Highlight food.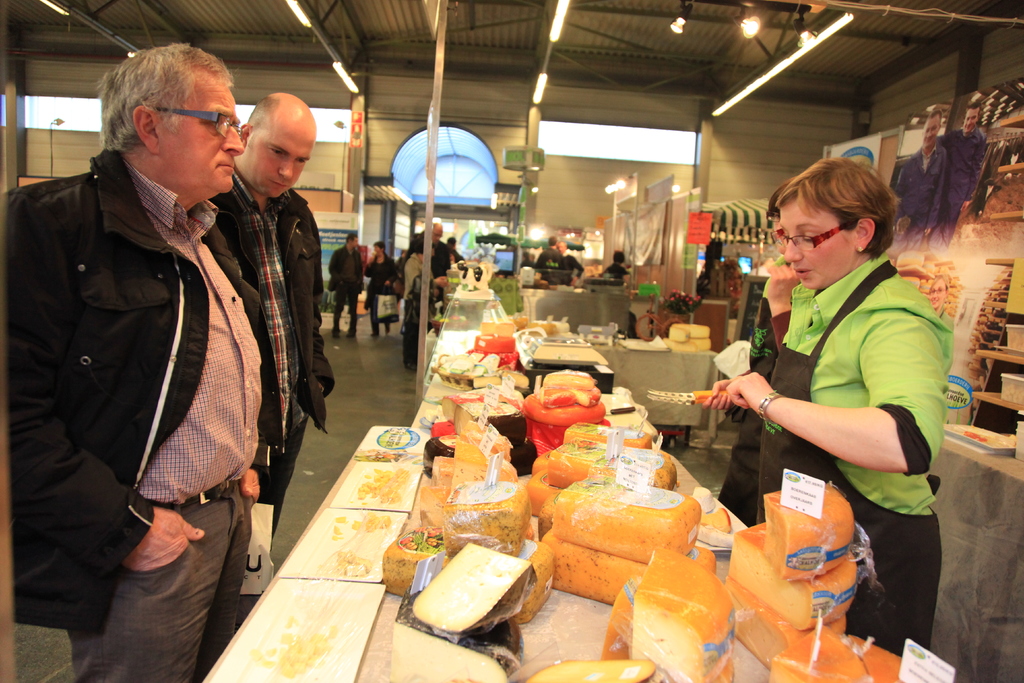
Highlighted region: {"x1": 842, "y1": 629, "x2": 913, "y2": 682}.
